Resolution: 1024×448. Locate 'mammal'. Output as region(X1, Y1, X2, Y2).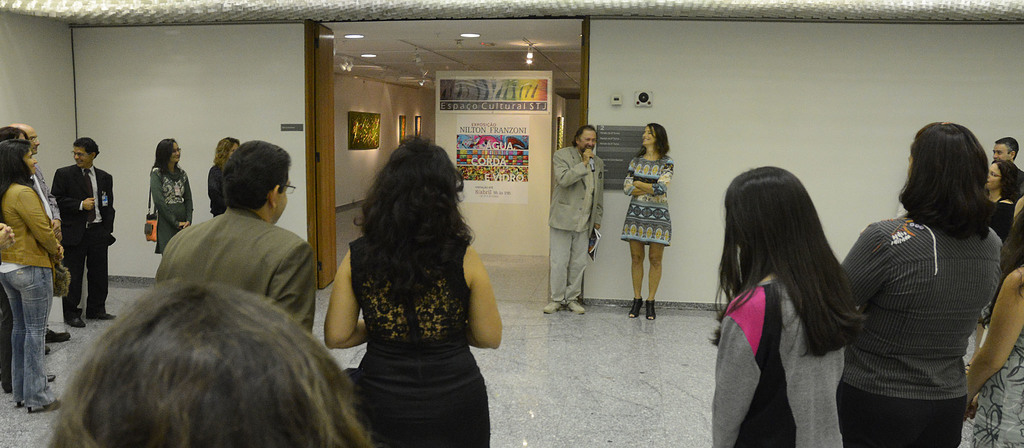
region(0, 126, 56, 392).
